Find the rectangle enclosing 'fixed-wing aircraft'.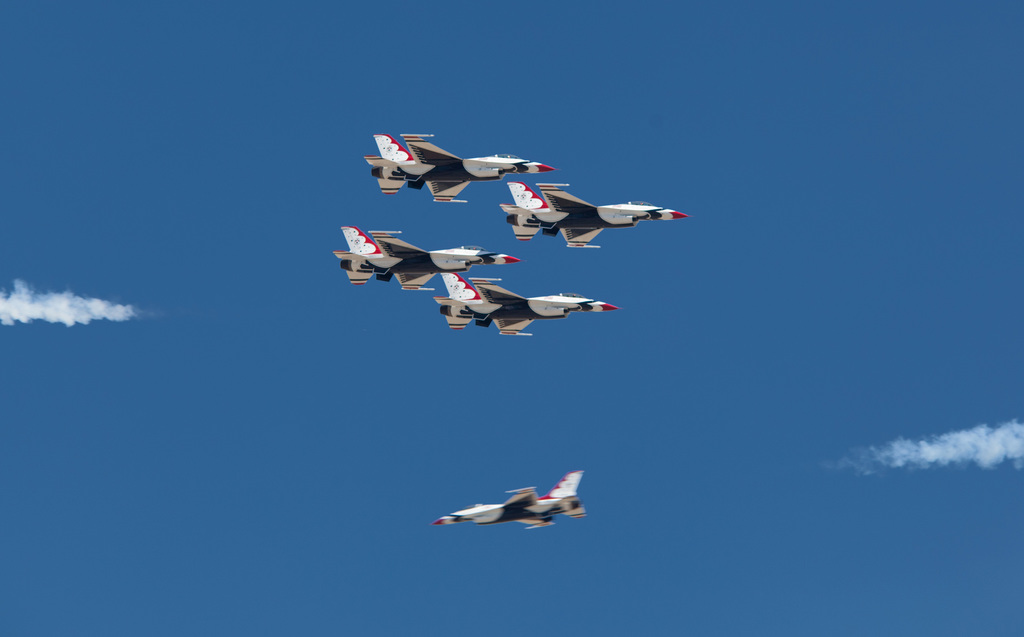
bbox=[433, 266, 620, 336].
